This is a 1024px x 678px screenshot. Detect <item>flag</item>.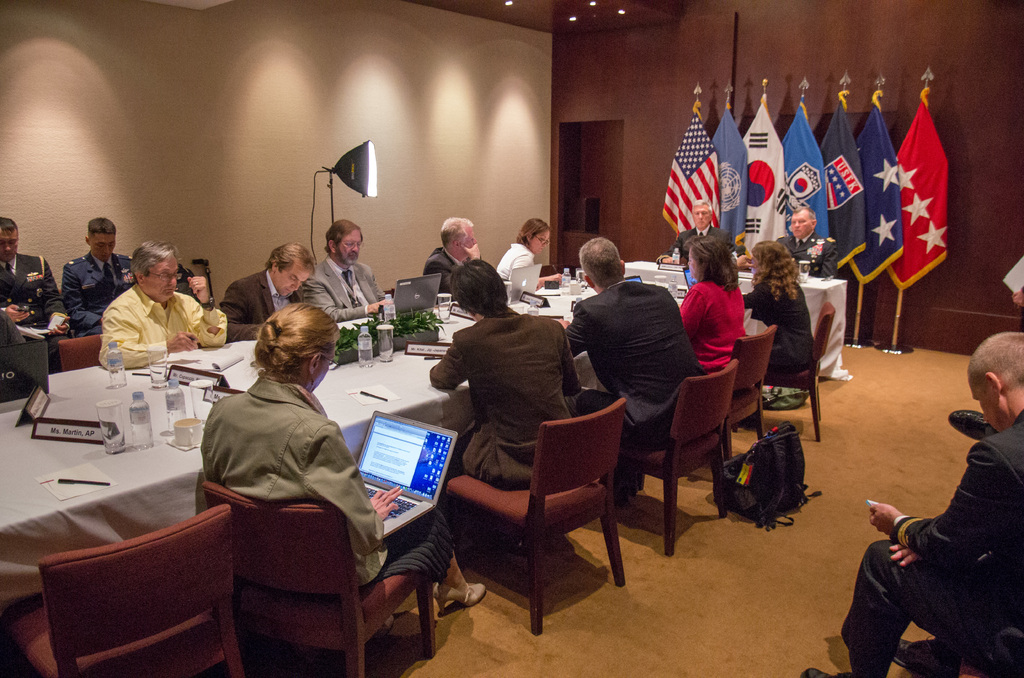
(808, 90, 861, 270).
